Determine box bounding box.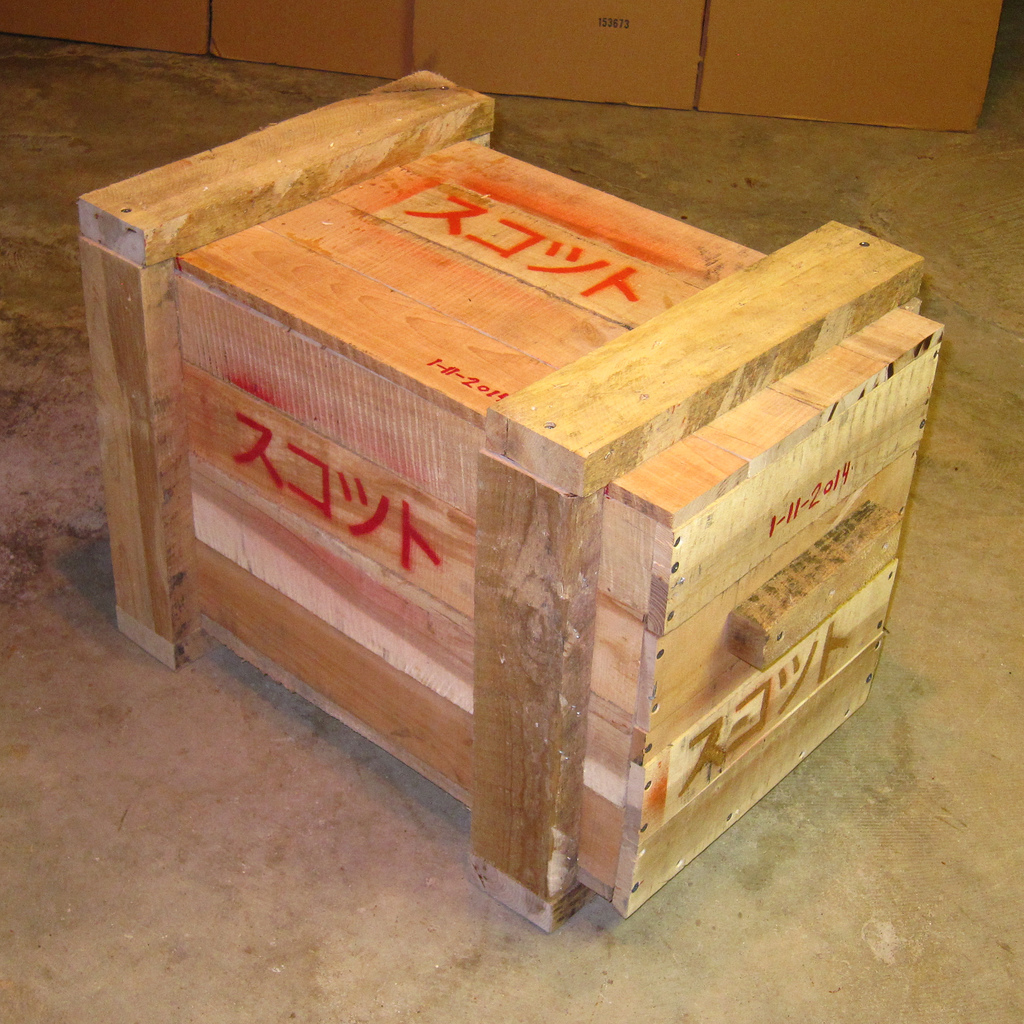
Determined: bbox=[0, 0, 211, 61].
